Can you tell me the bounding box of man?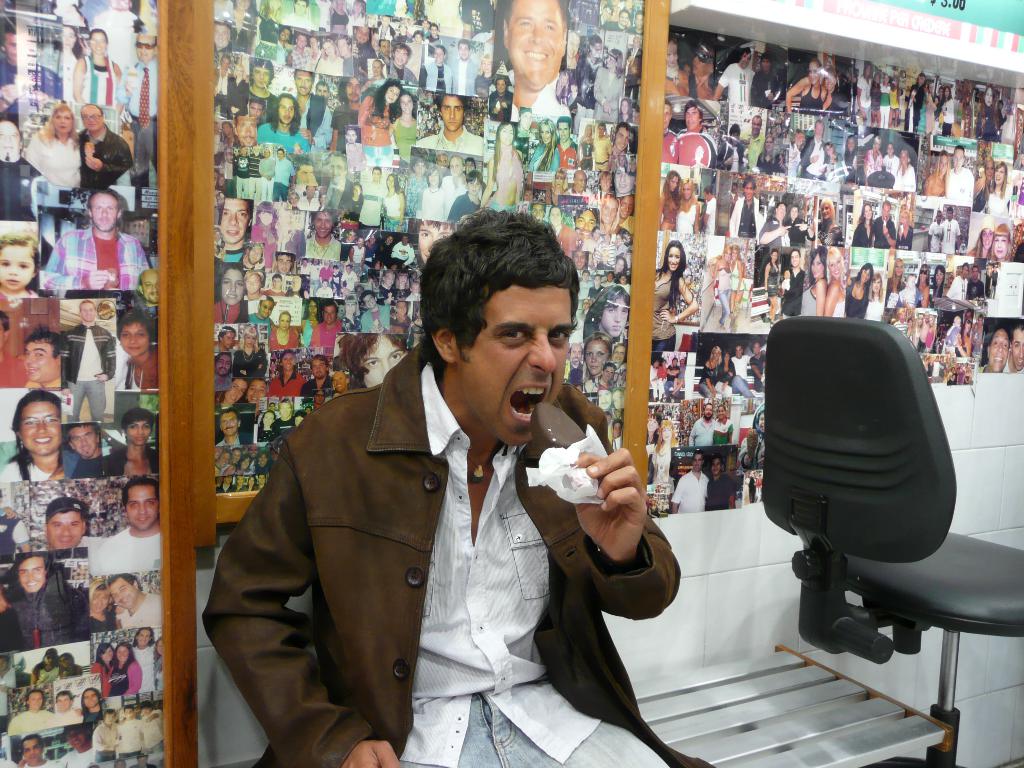
bbox=[248, 145, 262, 199].
